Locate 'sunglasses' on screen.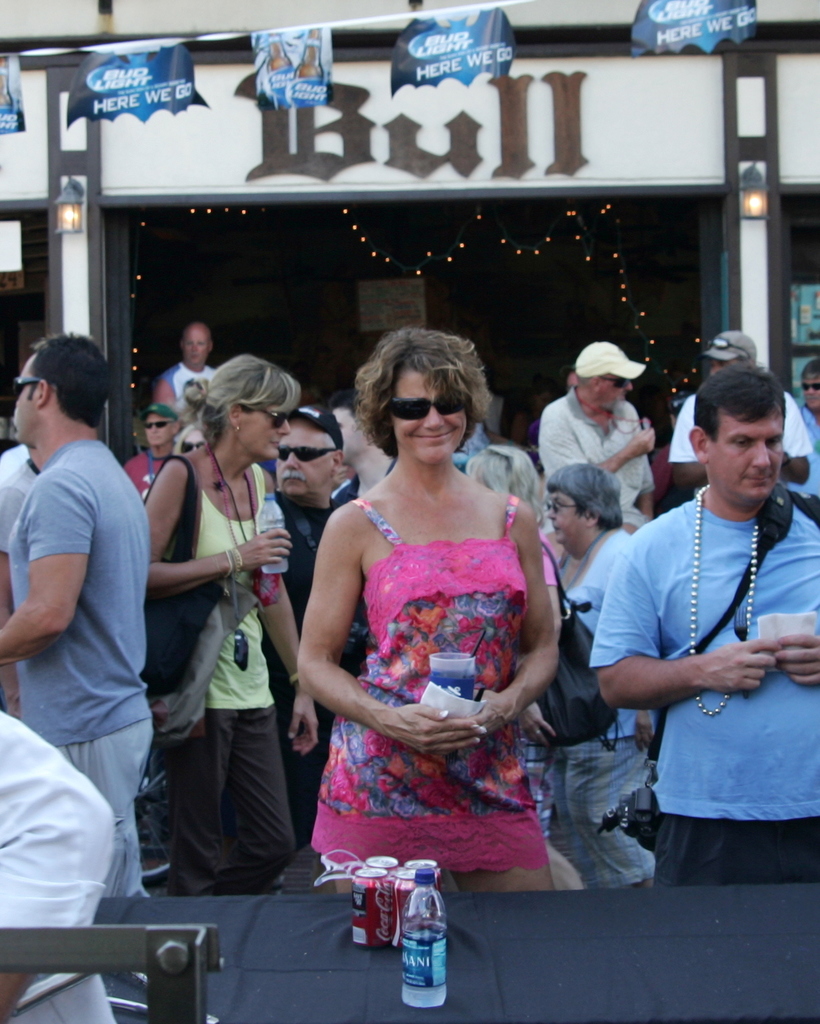
On screen at (left=602, top=376, right=629, bottom=390).
